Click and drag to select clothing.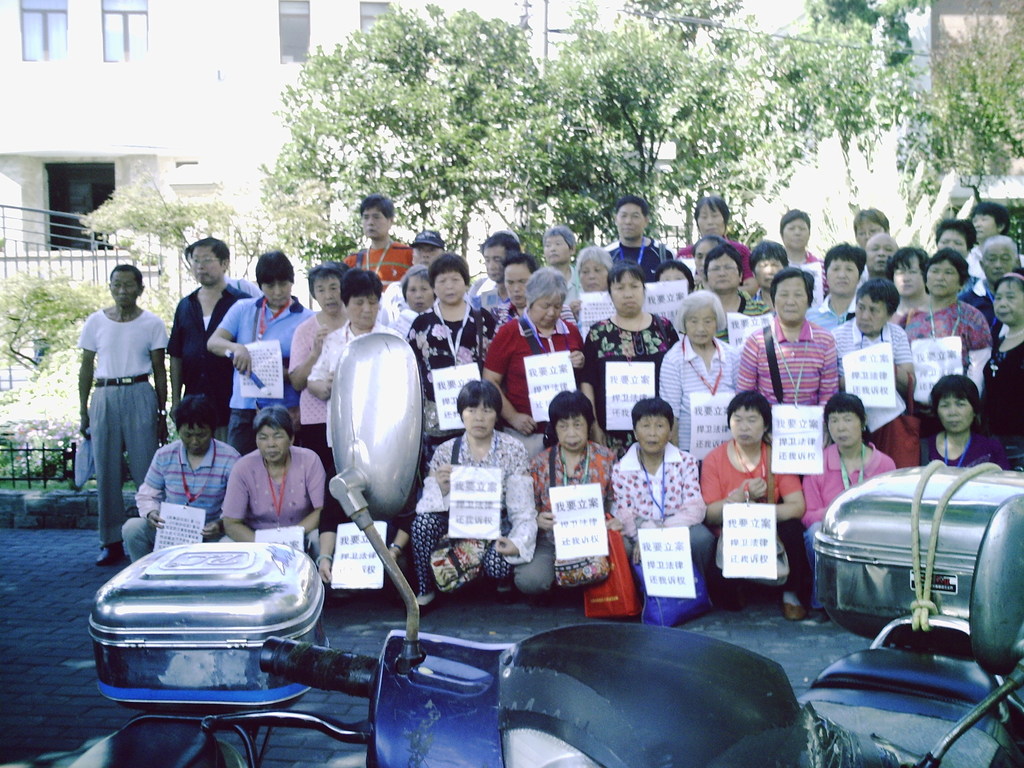
Selection: <region>965, 276, 1002, 327</region>.
